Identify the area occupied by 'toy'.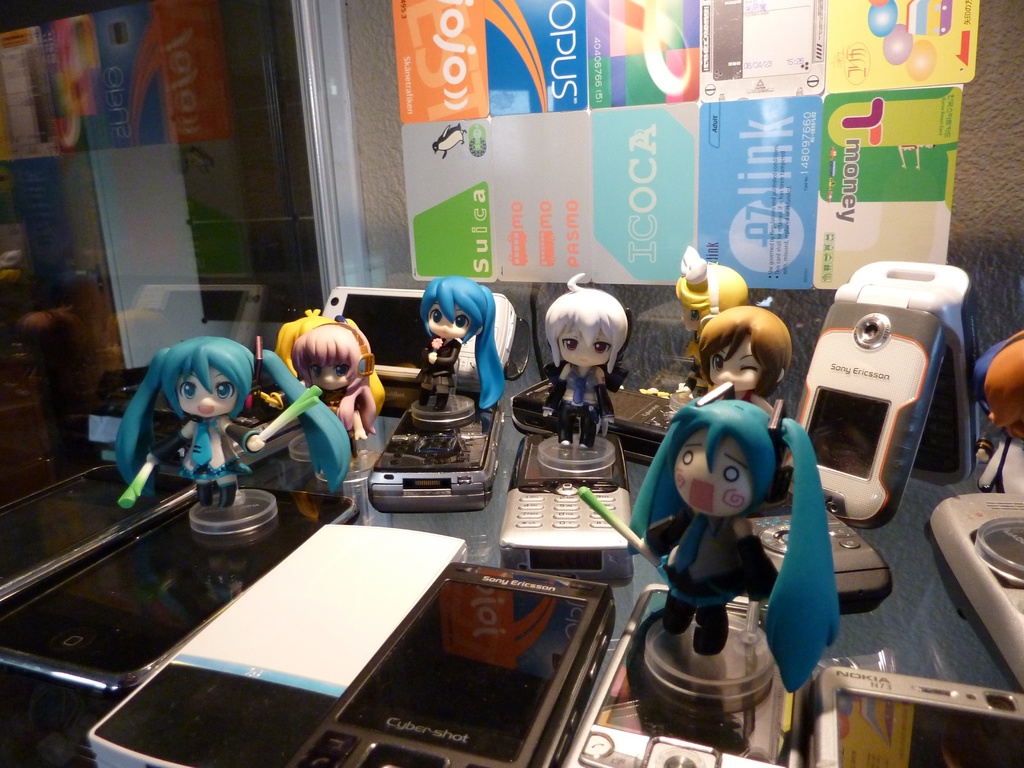
Area: left=118, top=340, right=345, bottom=536.
